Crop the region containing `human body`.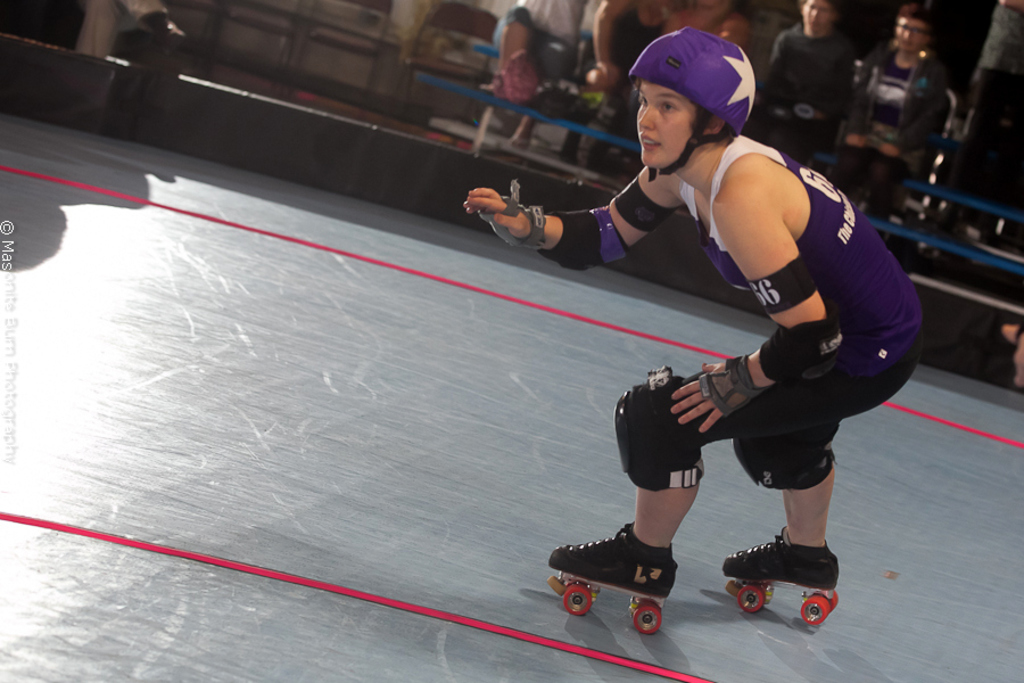
Crop region: 664, 0, 750, 48.
